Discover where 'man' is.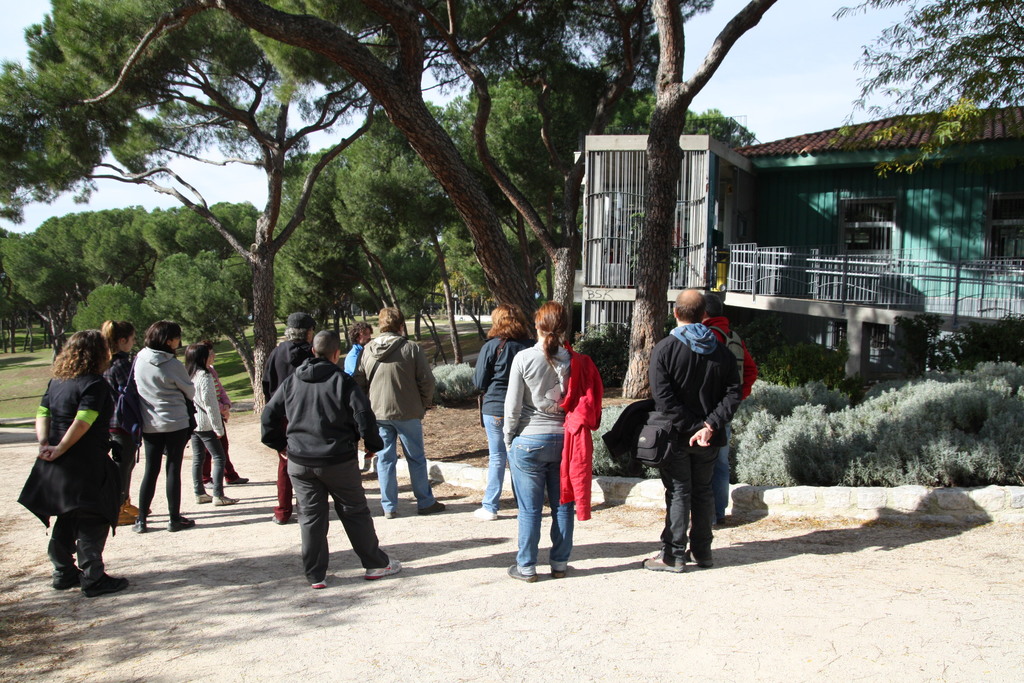
Discovered at (left=257, top=311, right=316, bottom=525).
